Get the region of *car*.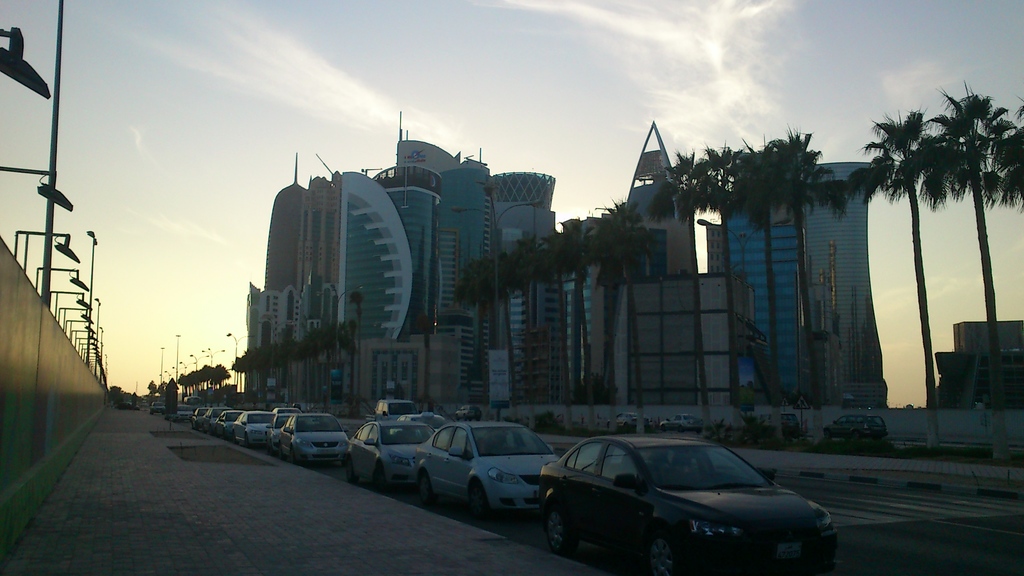
locate(189, 408, 217, 423).
